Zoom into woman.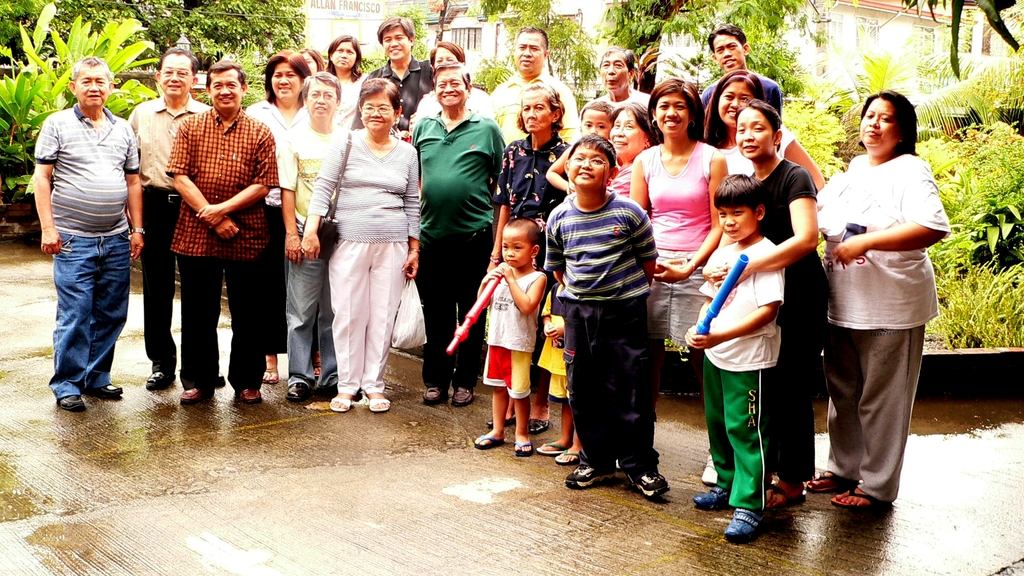
Zoom target: x1=704, y1=70, x2=831, y2=189.
